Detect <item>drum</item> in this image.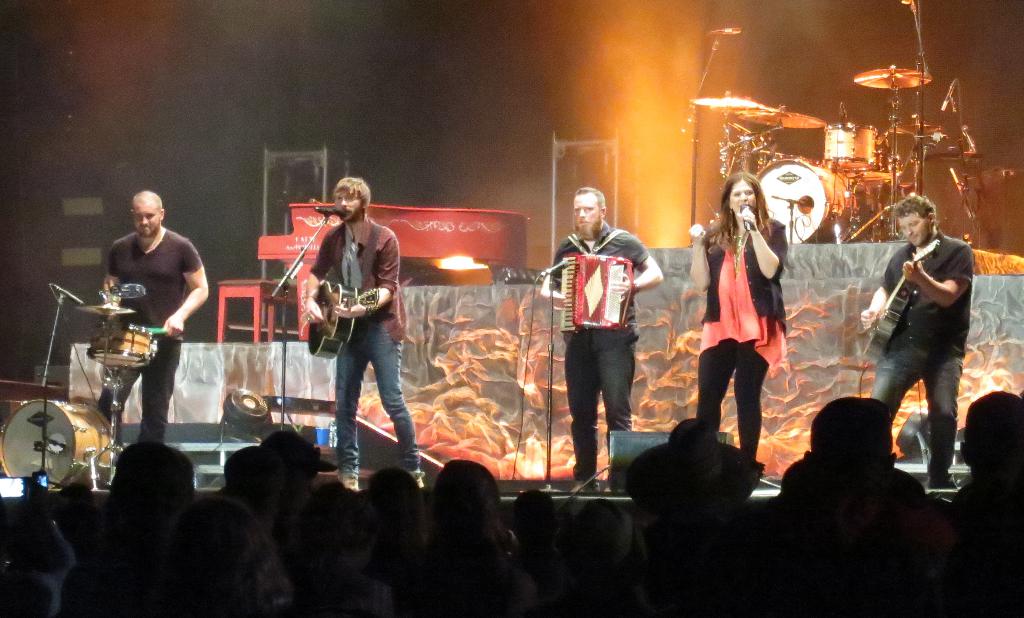
Detection: <region>858, 141, 900, 183</region>.
